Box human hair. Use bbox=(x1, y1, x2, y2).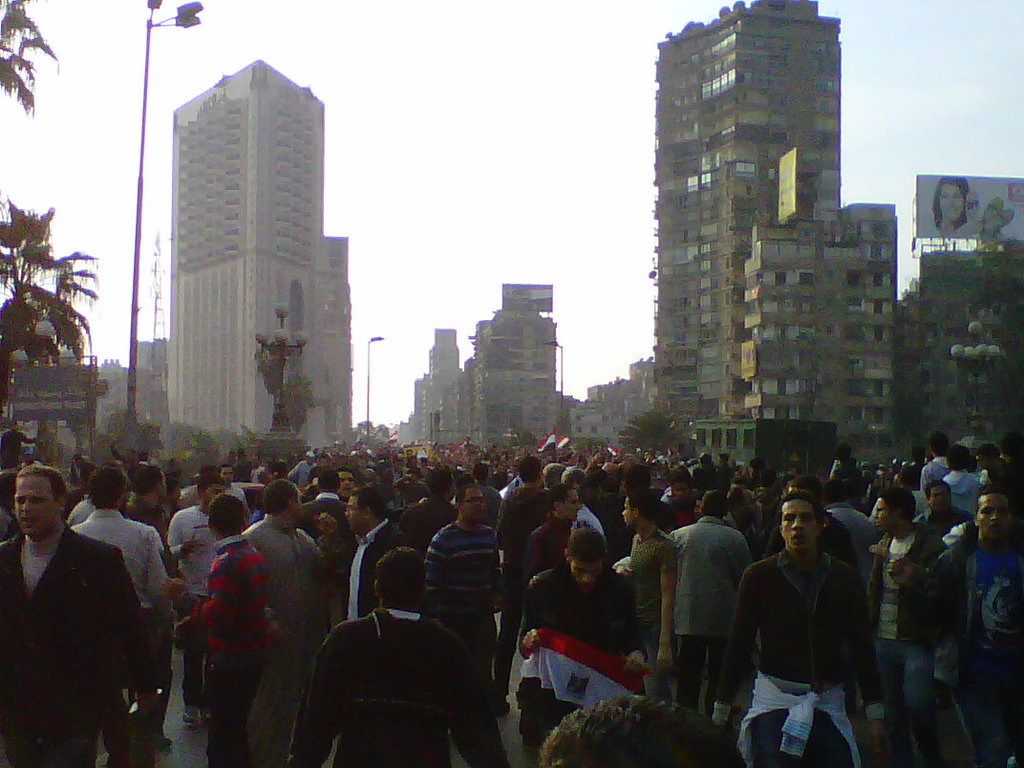
bbox=(454, 482, 480, 506).
